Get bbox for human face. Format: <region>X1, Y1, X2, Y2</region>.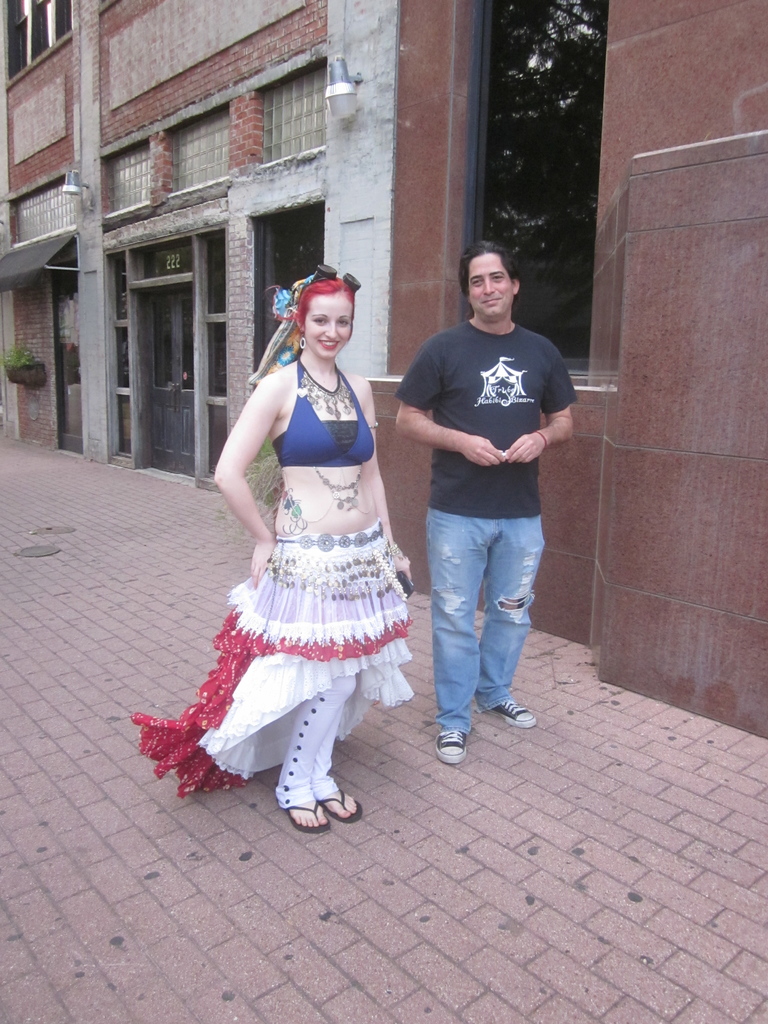
<region>469, 255, 515, 323</region>.
